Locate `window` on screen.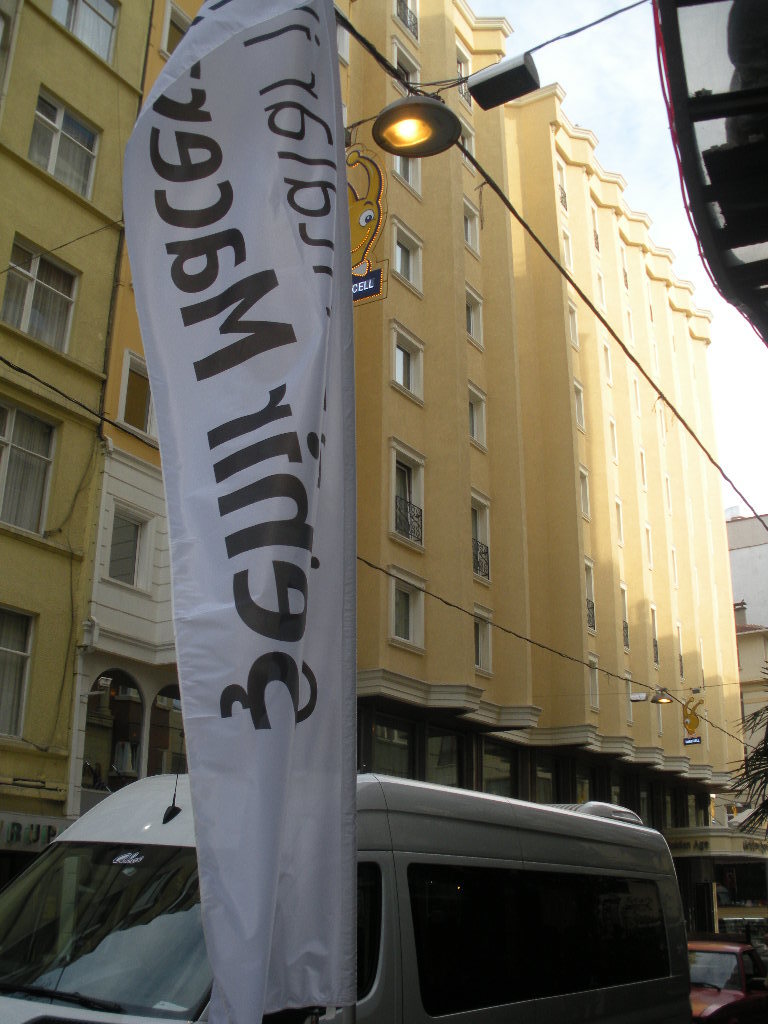
On screen at region(569, 300, 582, 352).
